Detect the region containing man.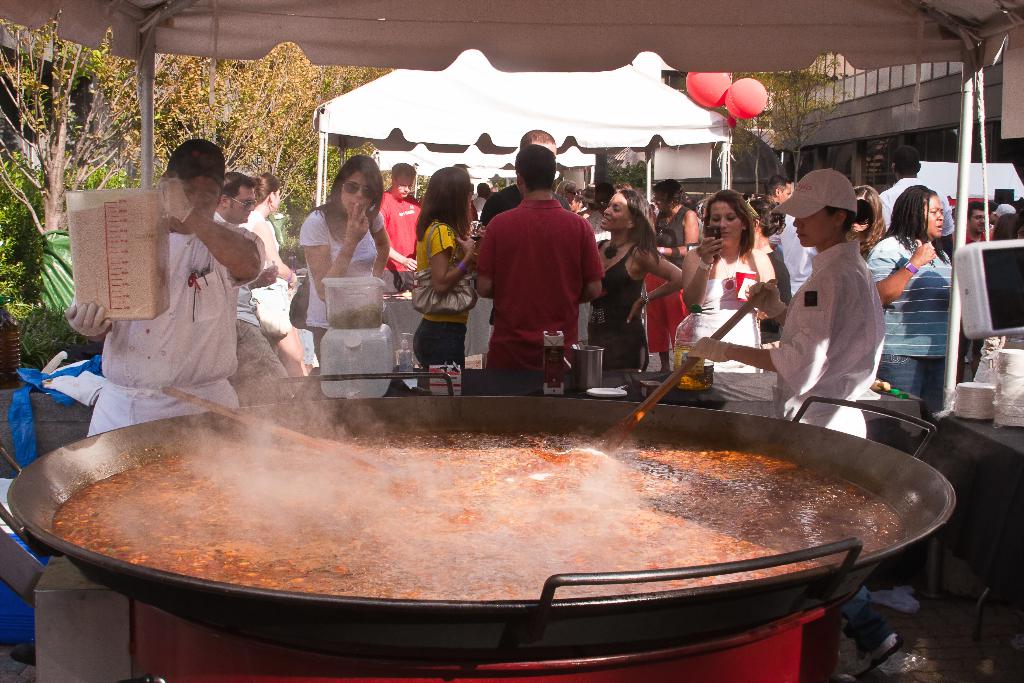
[left=215, top=177, right=294, bottom=416].
